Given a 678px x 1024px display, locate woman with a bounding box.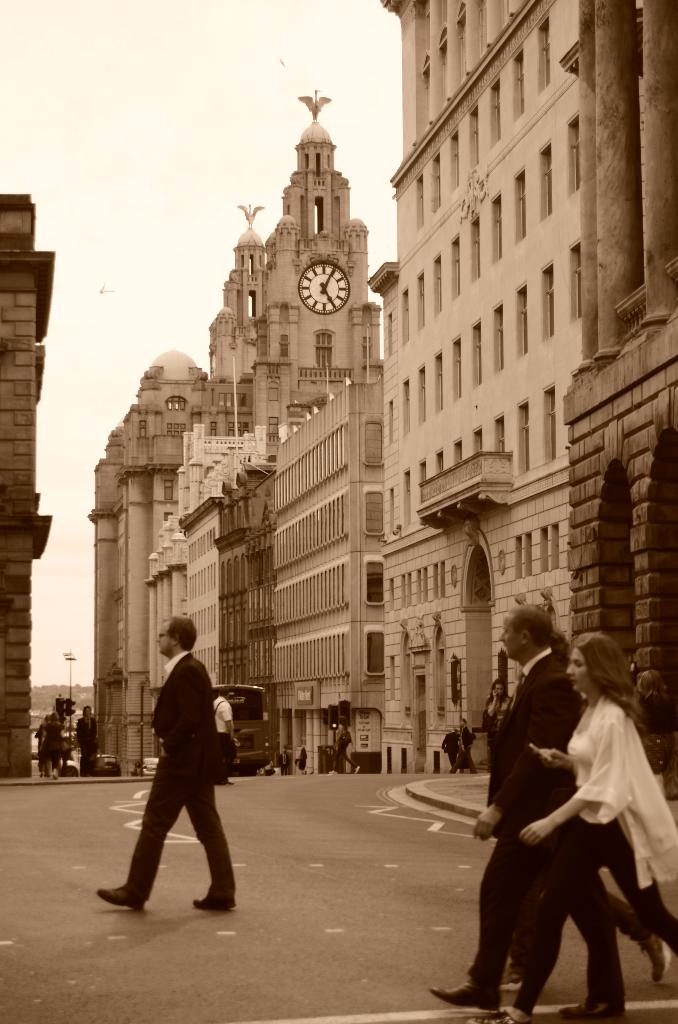
Located: BBox(465, 639, 675, 1023).
